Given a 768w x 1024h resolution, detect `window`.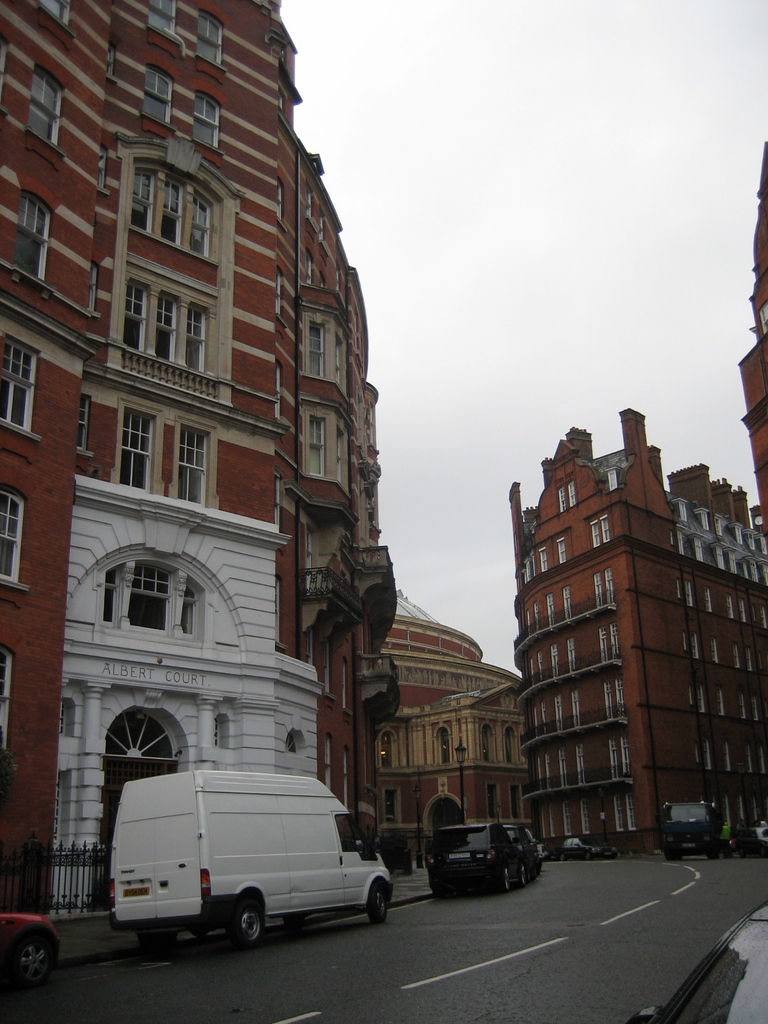
{"x1": 177, "y1": 426, "x2": 212, "y2": 505}.
